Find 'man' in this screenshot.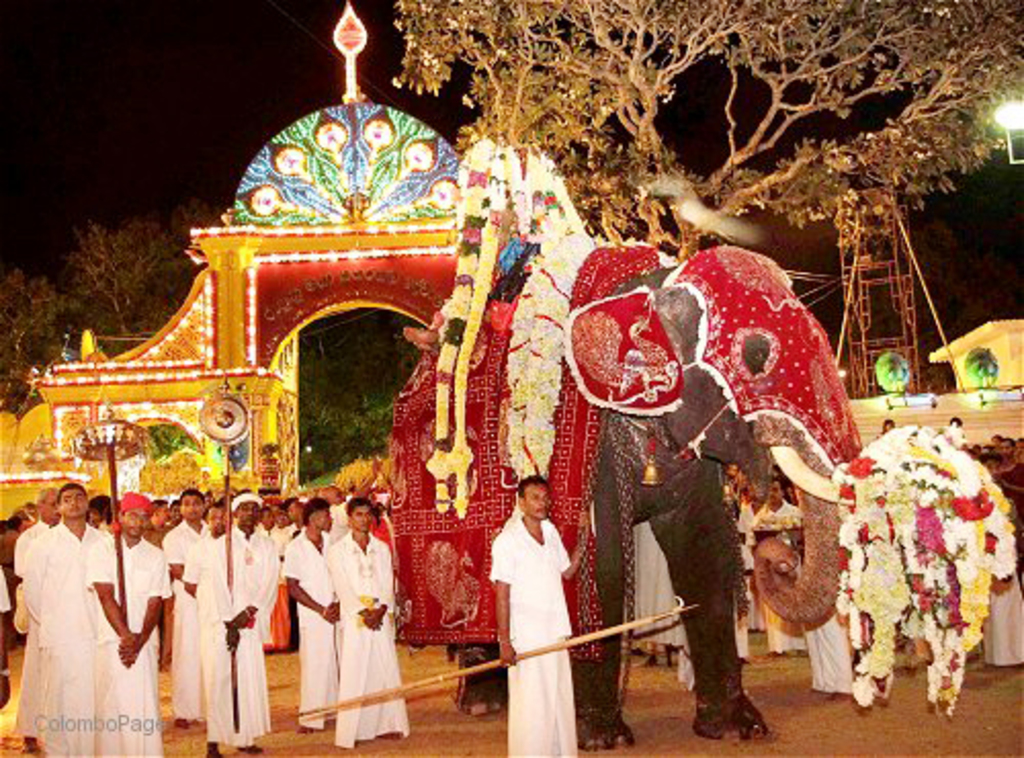
The bounding box for 'man' is select_region(211, 492, 272, 756).
